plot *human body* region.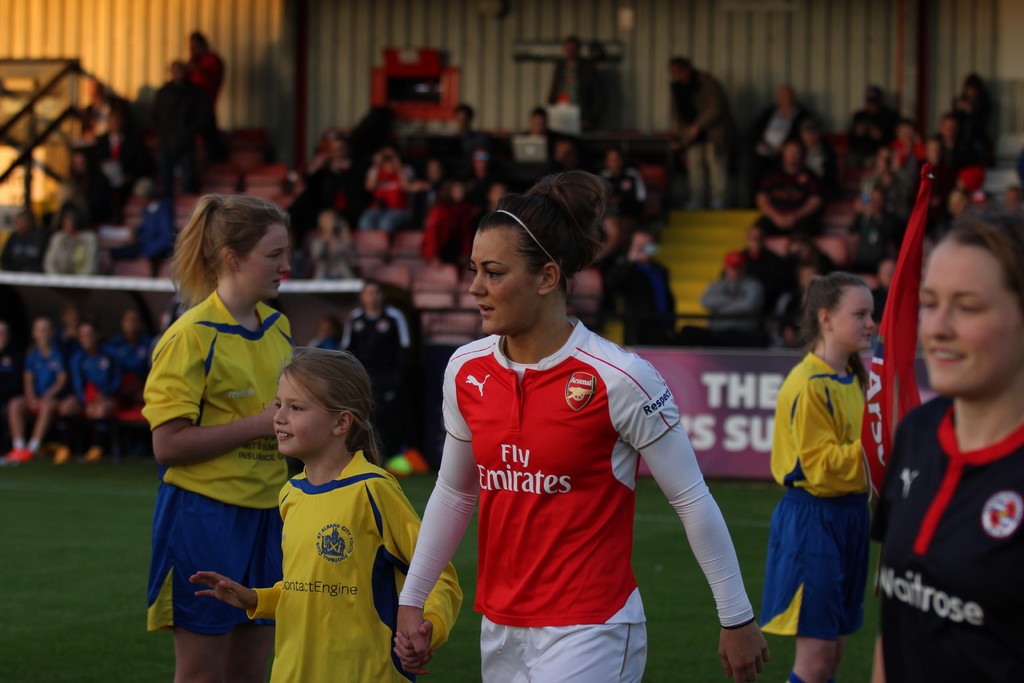
Plotted at [409,151,460,235].
